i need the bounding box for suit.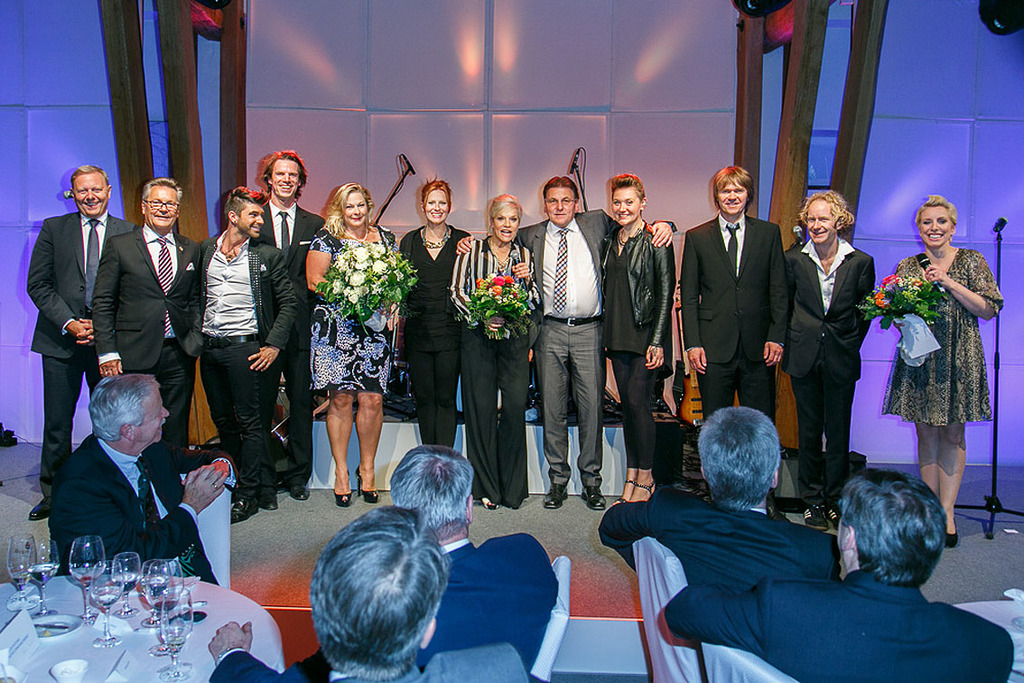
Here it is: locate(43, 435, 215, 584).
